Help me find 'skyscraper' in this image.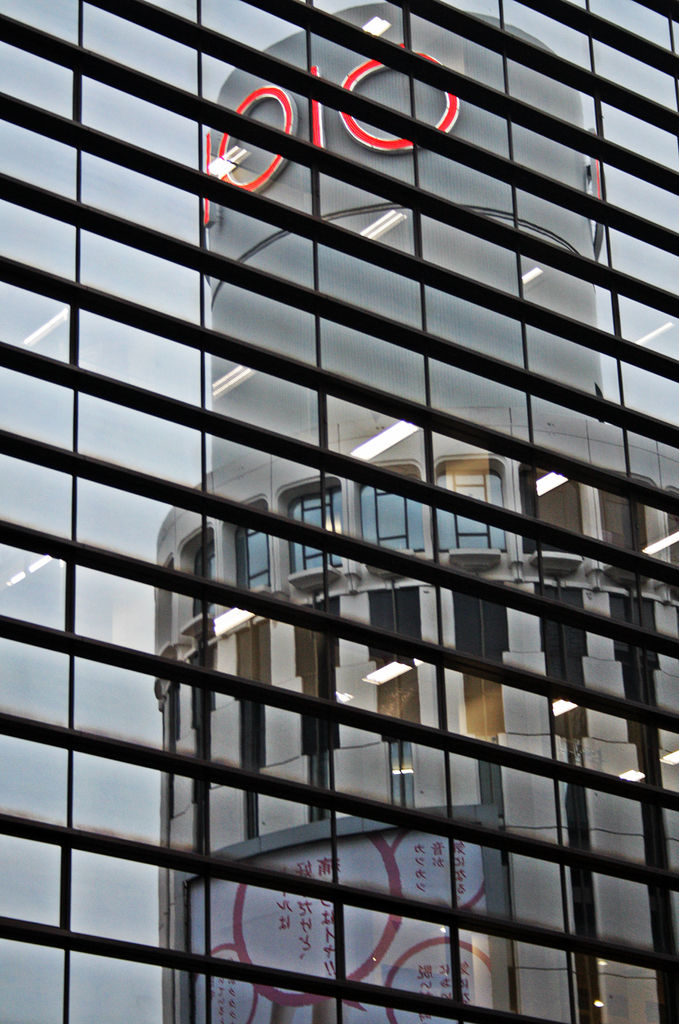
Found it: bbox=[0, 0, 678, 1023].
